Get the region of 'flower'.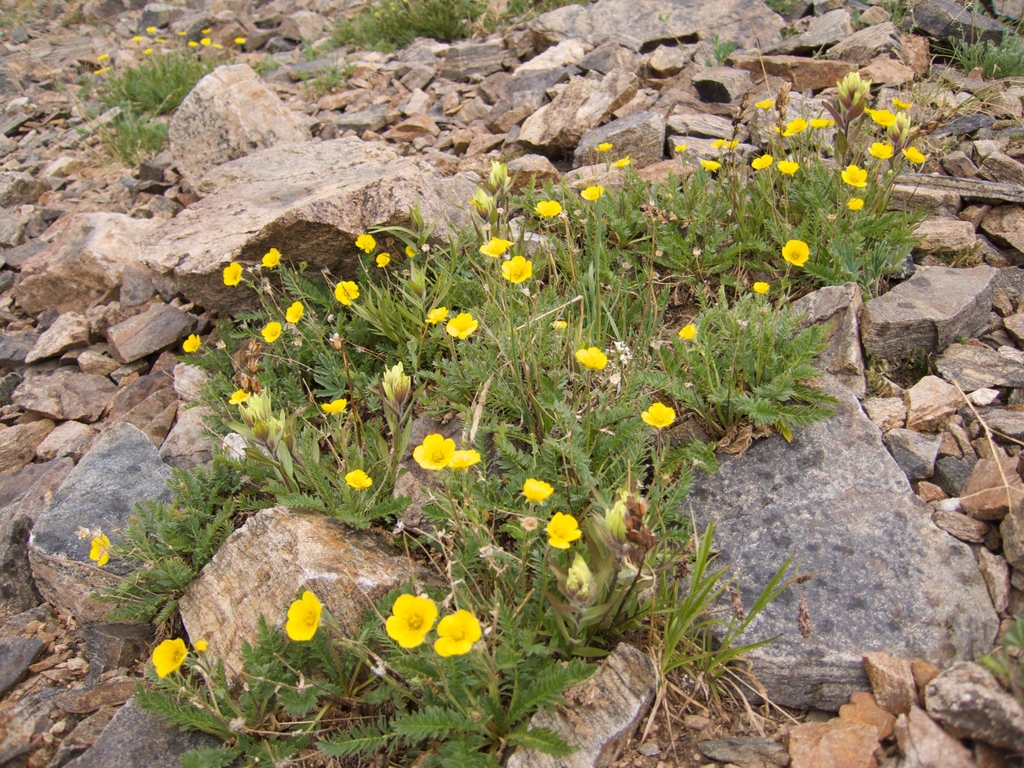
detection(424, 308, 447, 330).
